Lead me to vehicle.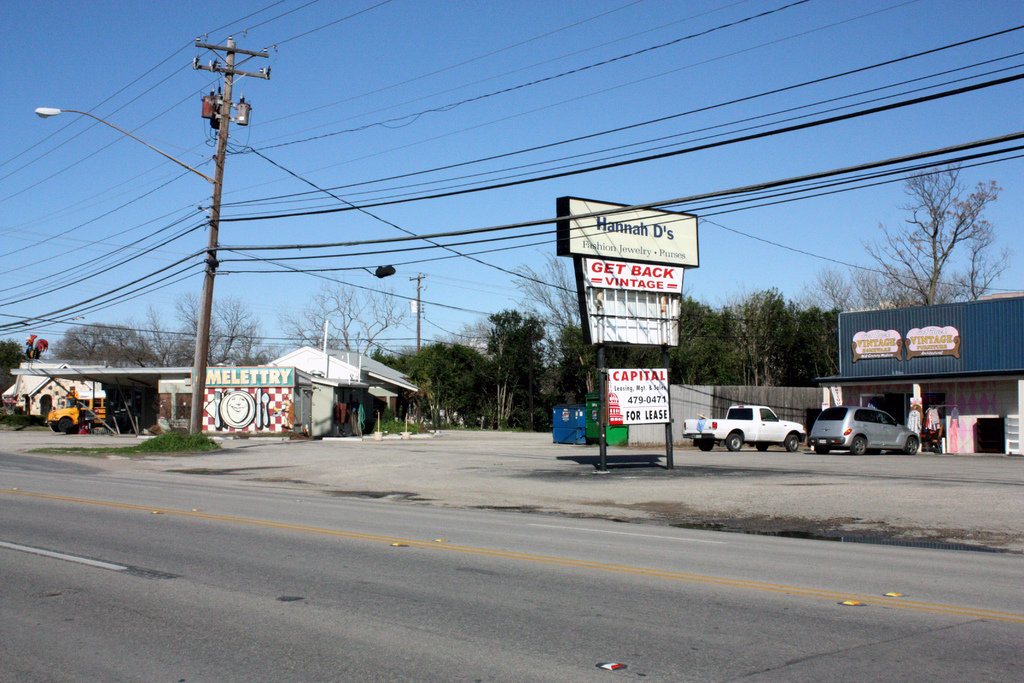
Lead to (47,386,105,434).
